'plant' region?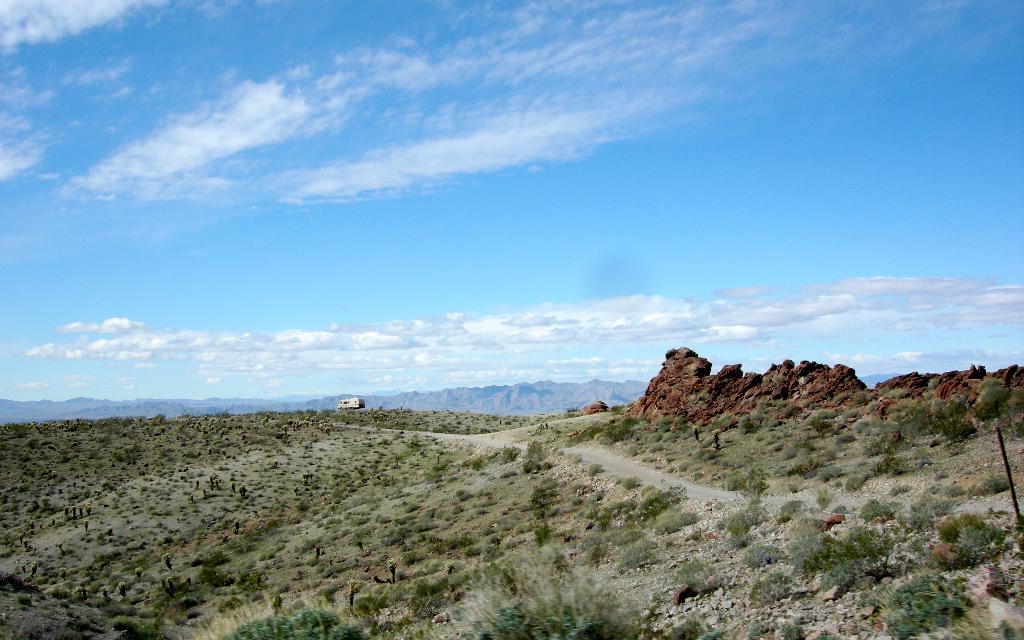
{"x1": 575, "y1": 426, "x2": 596, "y2": 443}
